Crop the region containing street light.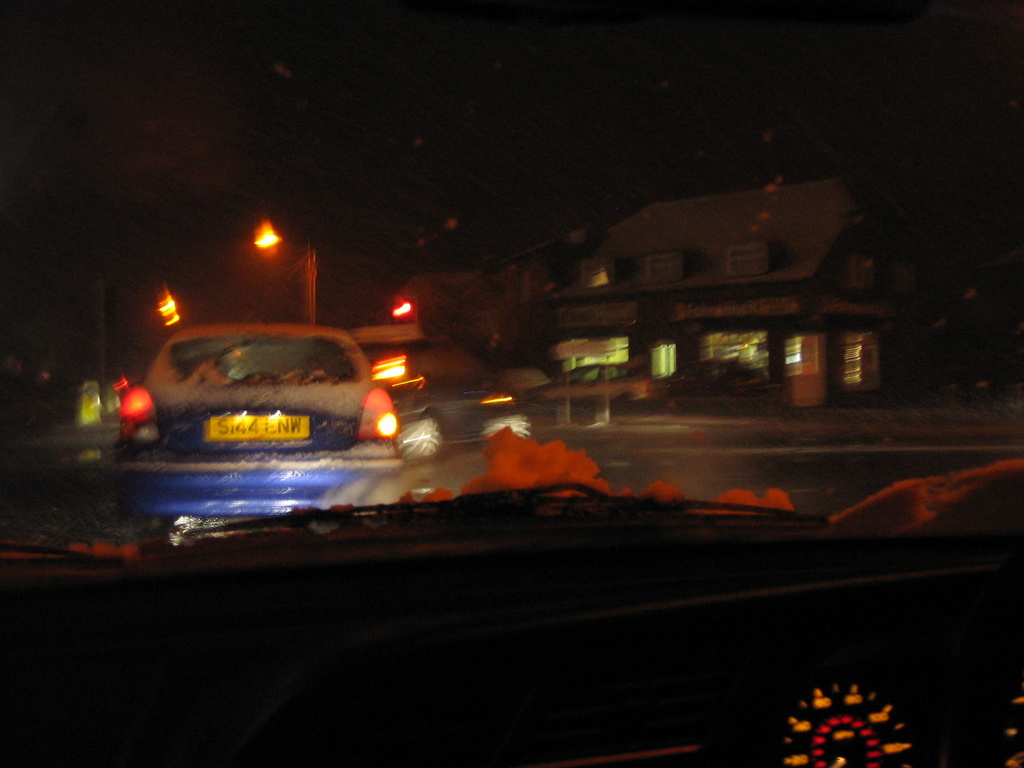
Crop region: [left=239, top=216, right=323, bottom=326].
